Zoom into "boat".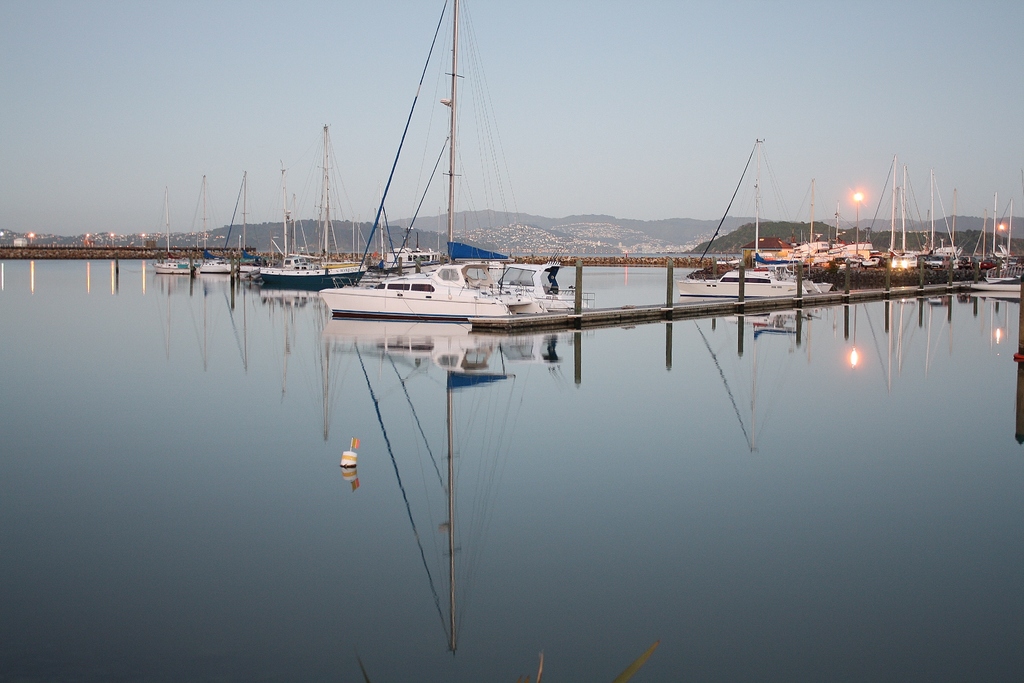
Zoom target: <bbox>275, 27, 600, 331</bbox>.
